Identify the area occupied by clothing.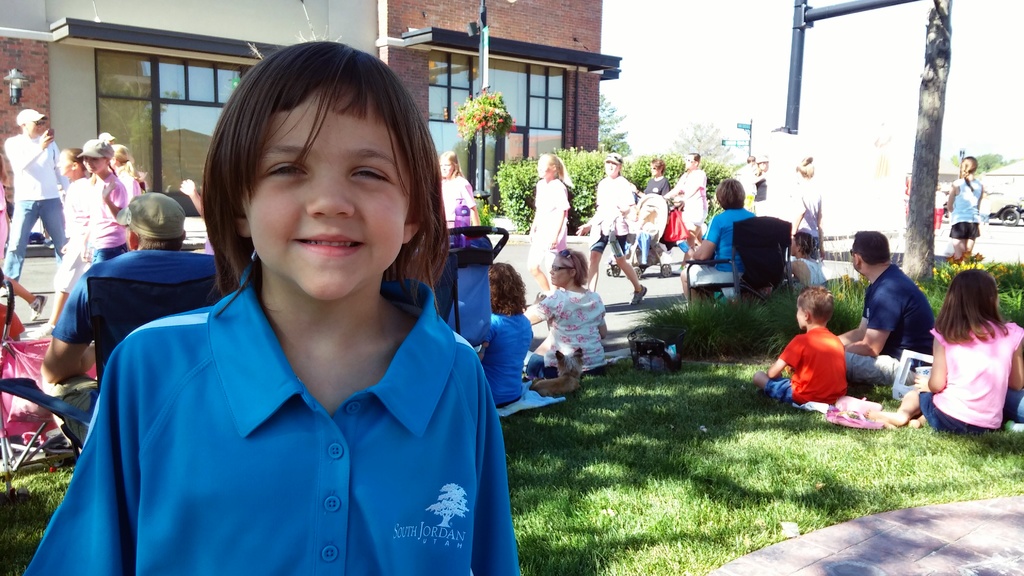
Area: [x1=645, y1=172, x2=671, y2=198].
